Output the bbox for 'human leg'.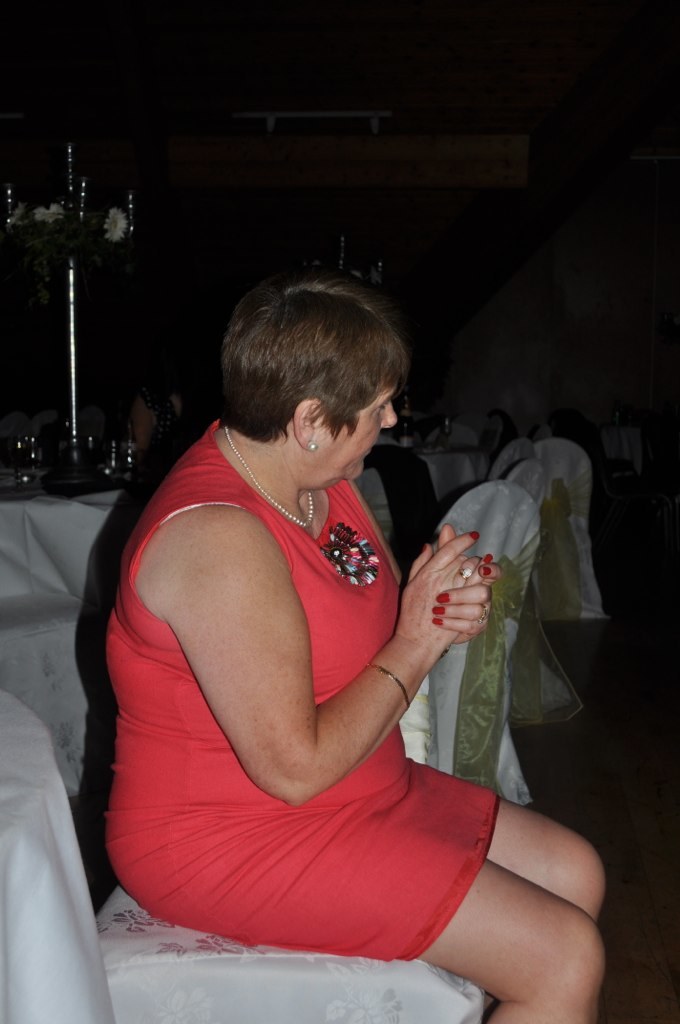
BBox(117, 760, 608, 1023).
